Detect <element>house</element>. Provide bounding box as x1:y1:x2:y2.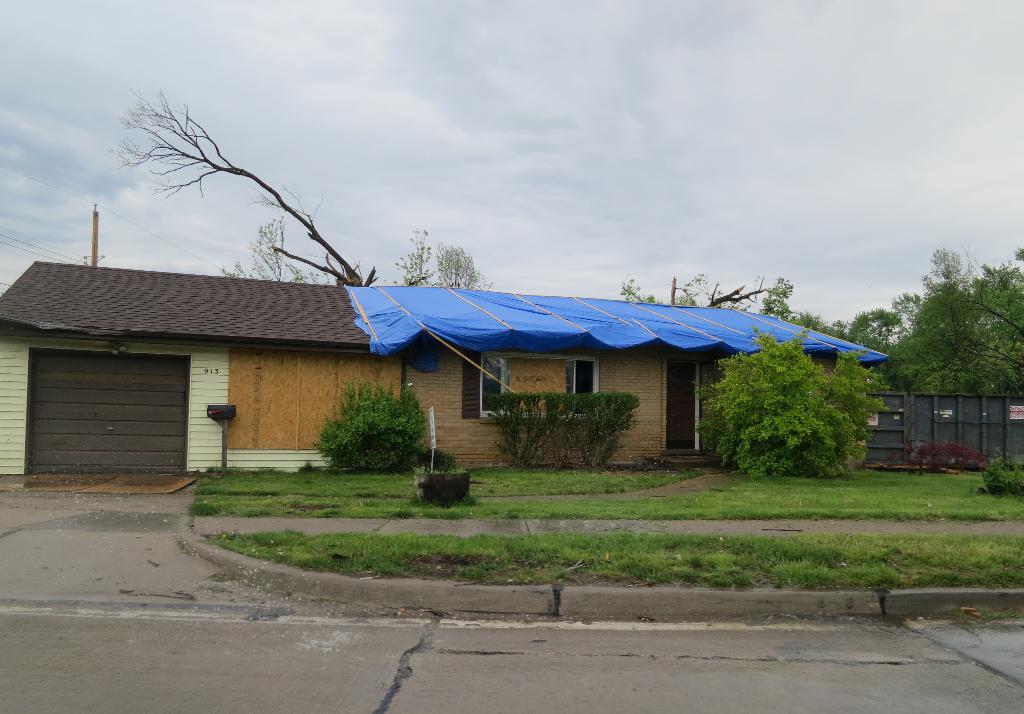
0:206:889:487.
